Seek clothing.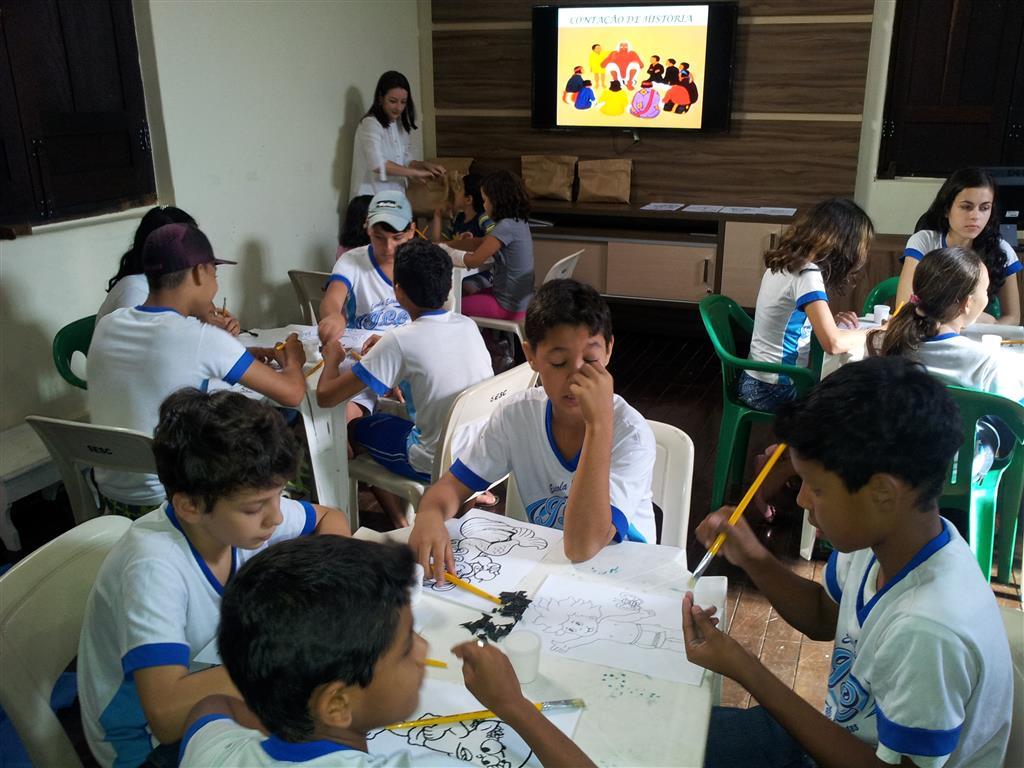
(left=891, top=326, right=1023, bottom=396).
